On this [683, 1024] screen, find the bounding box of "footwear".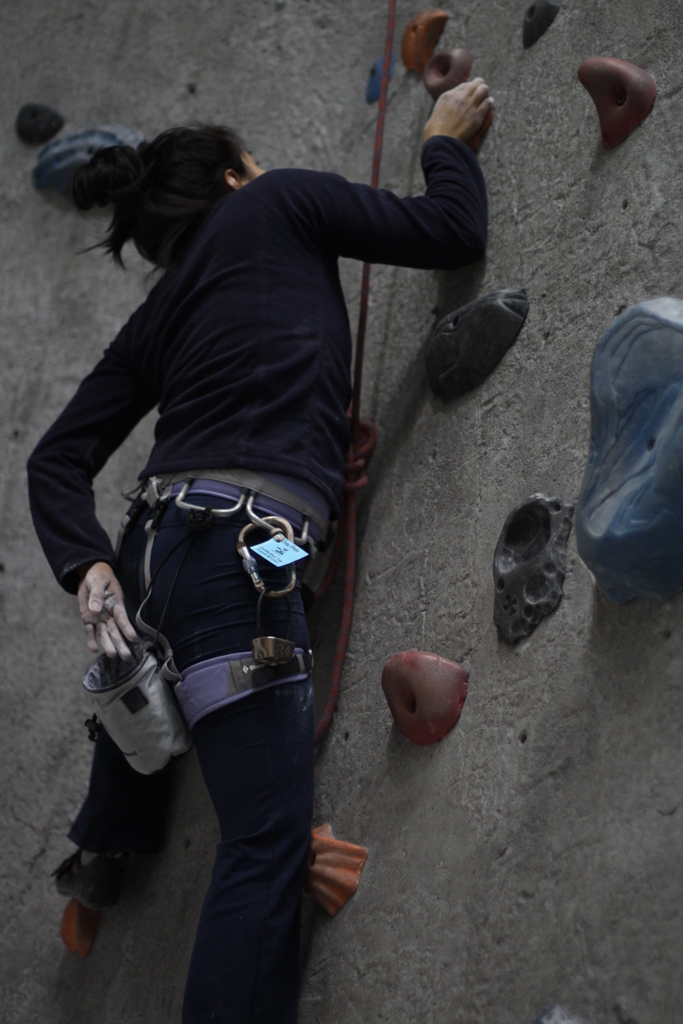
Bounding box: pyautogui.locateOnScreen(56, 847, 138, 910).
